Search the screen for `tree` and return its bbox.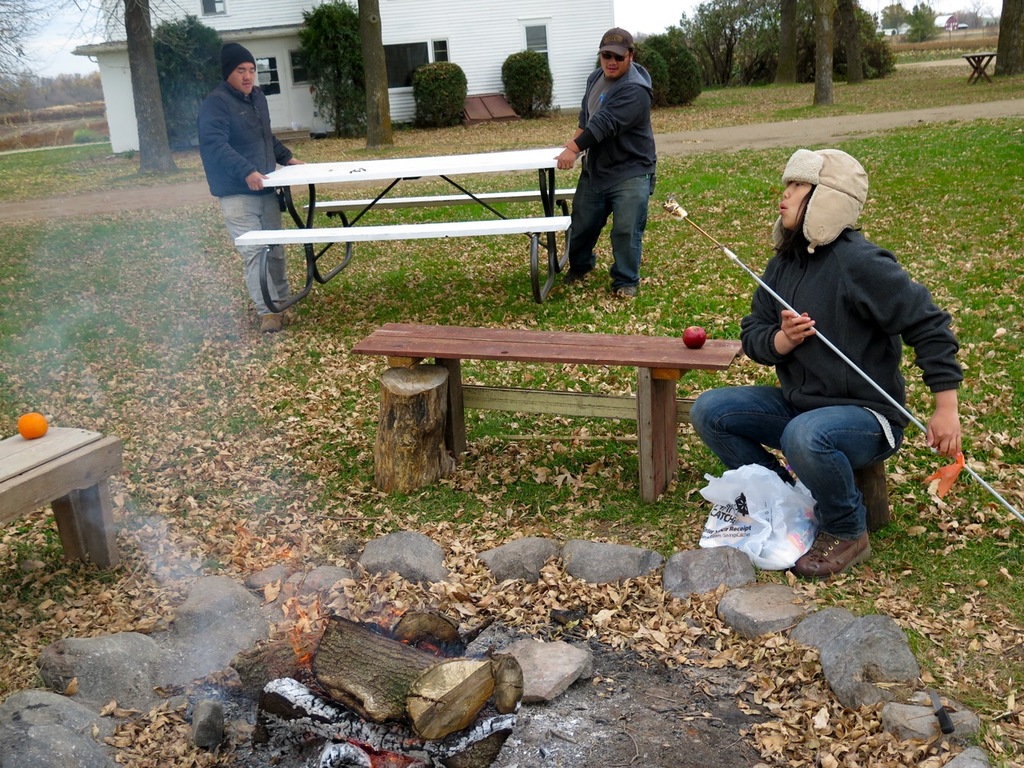
Found: {"left": 814, "top": 2, "right": 842, "bottom": 106}.
